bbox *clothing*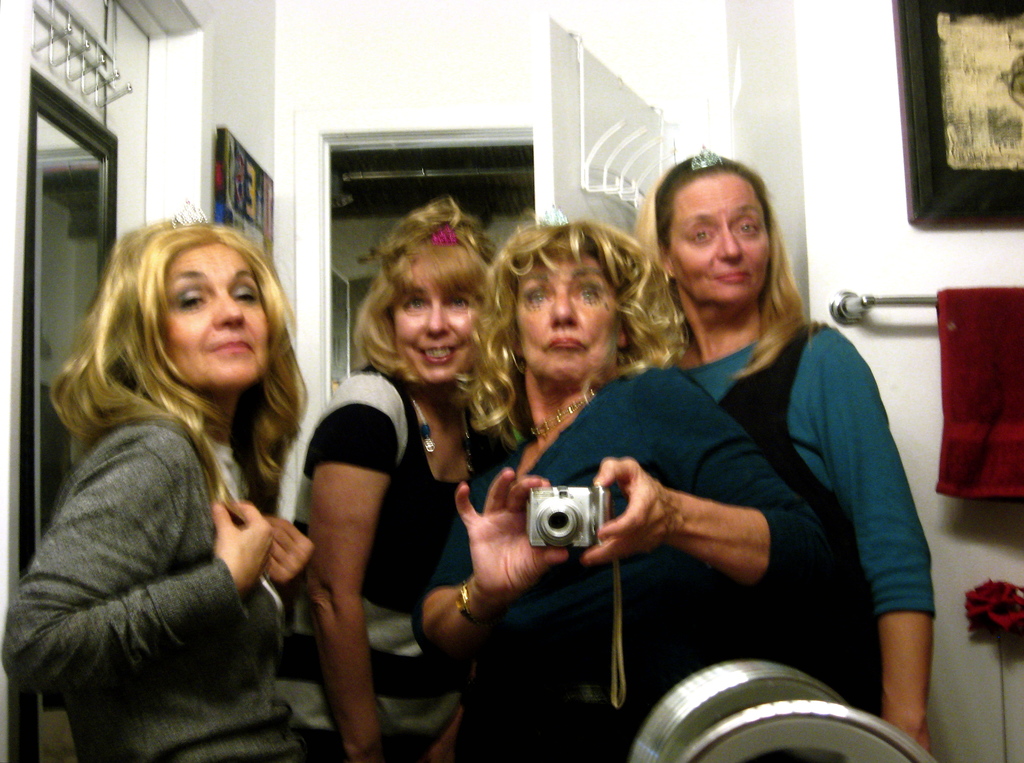
select_region(0, 418, 321, 762)
